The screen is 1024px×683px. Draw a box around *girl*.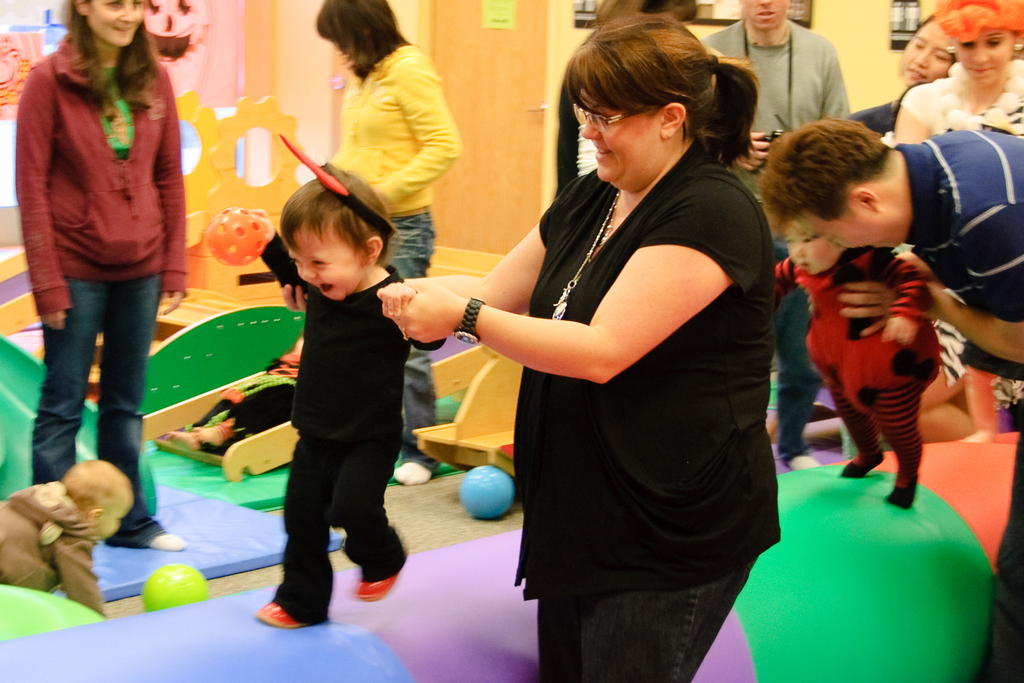
BBox(897, 0, 1023, 144).
